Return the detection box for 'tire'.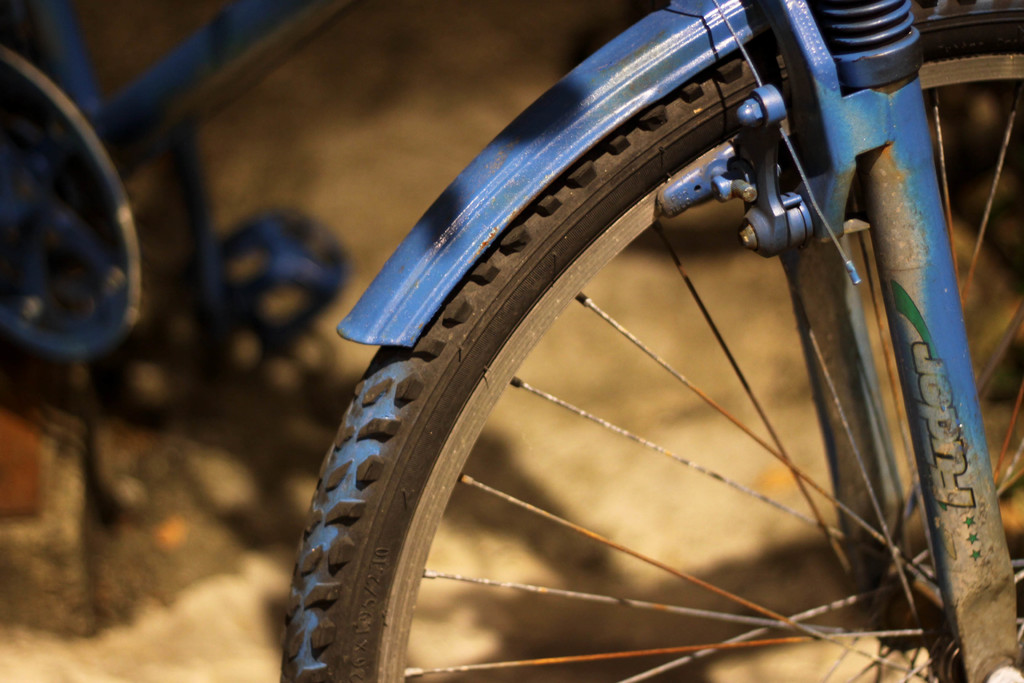
left=273, top=0, right=1022, bottom=682.
